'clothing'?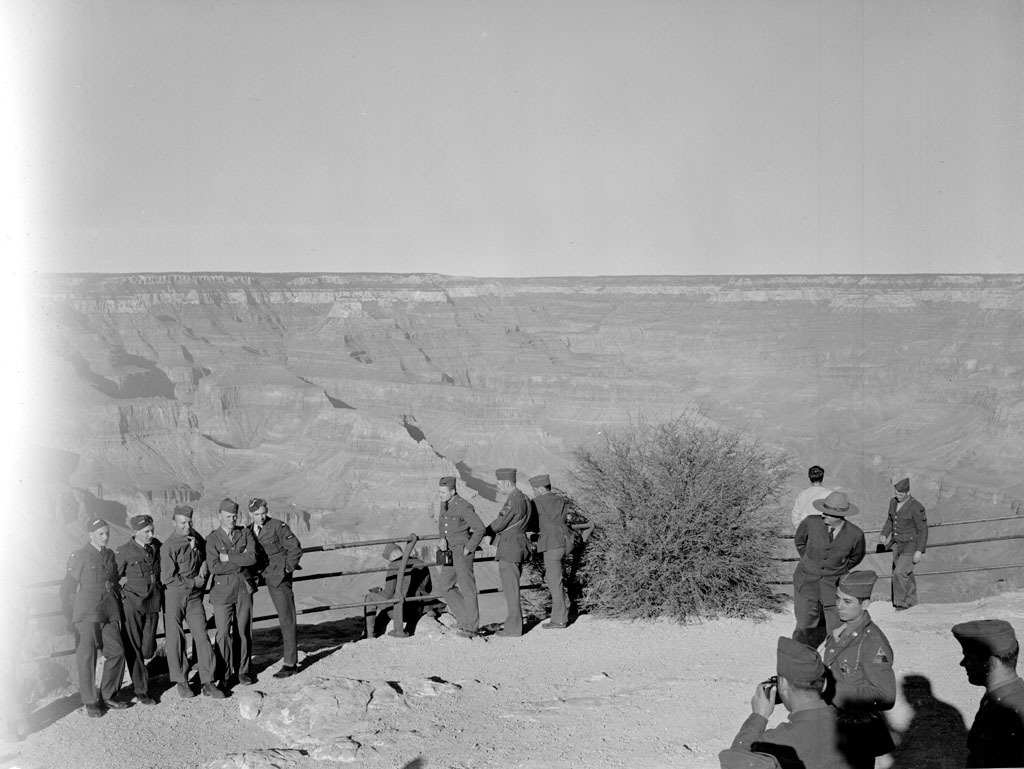
Rect(536, 487, 572, 624)
